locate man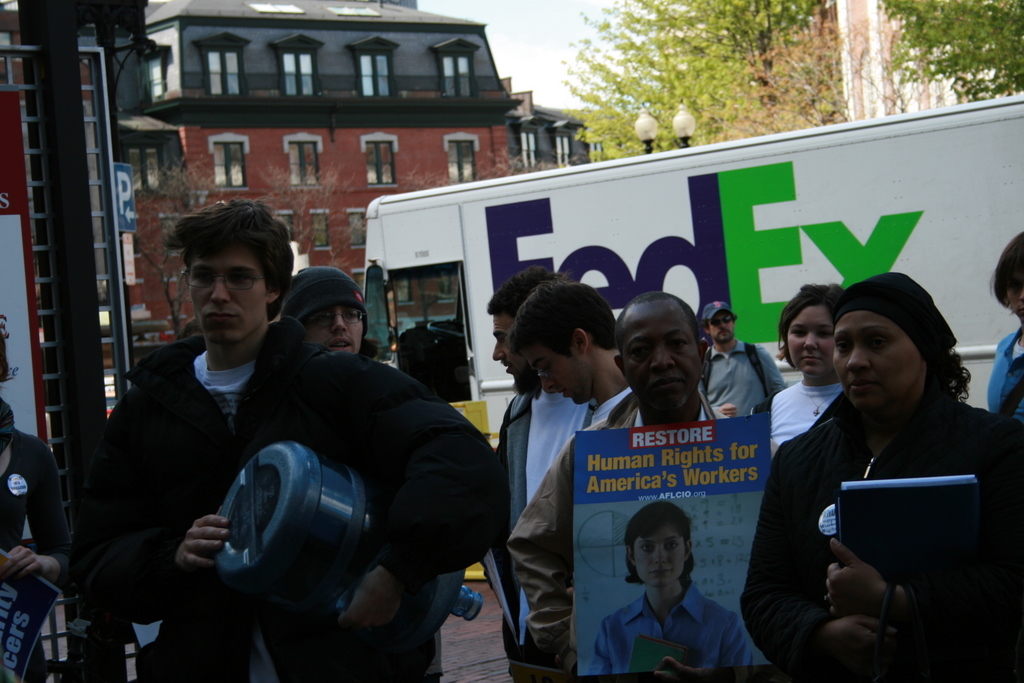
bbox=[510, 294, 736, 682]
